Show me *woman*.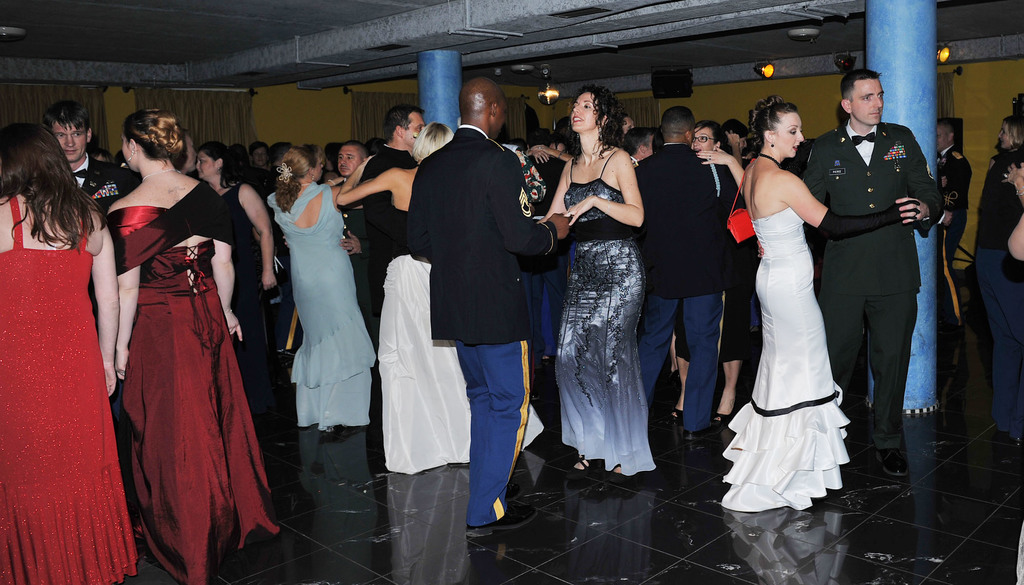
*woman* is here: (x1=536, y1=88, x2=648, y2=471).
